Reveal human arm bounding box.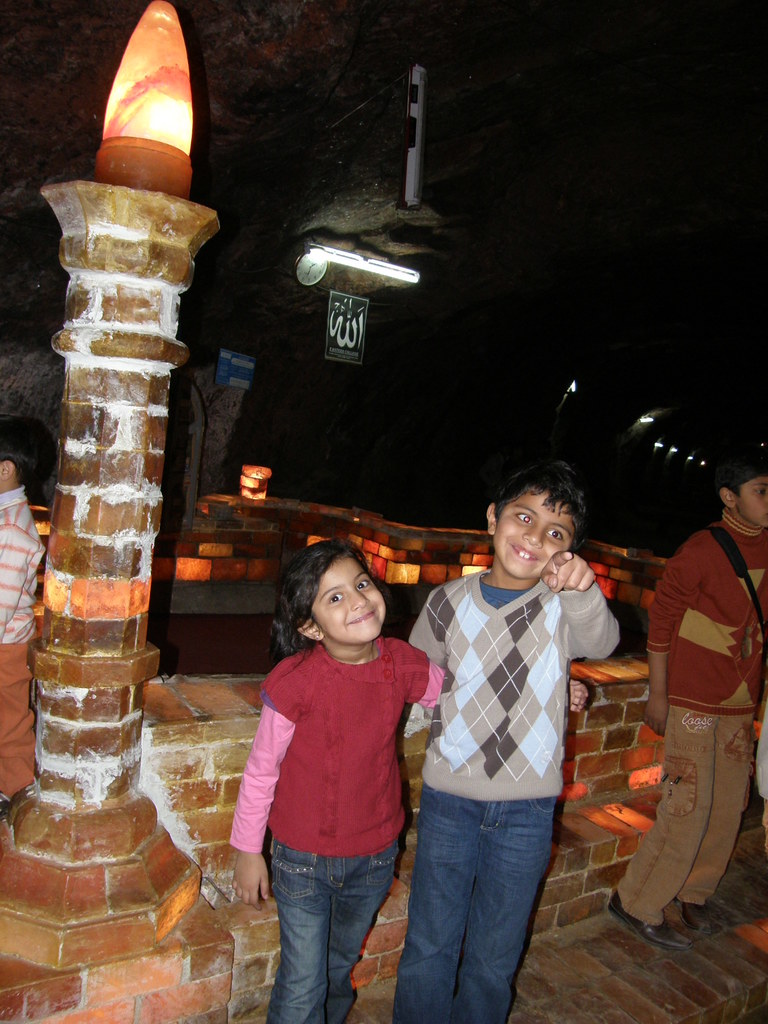
Revealed: box(561, 555, 630, 662).
